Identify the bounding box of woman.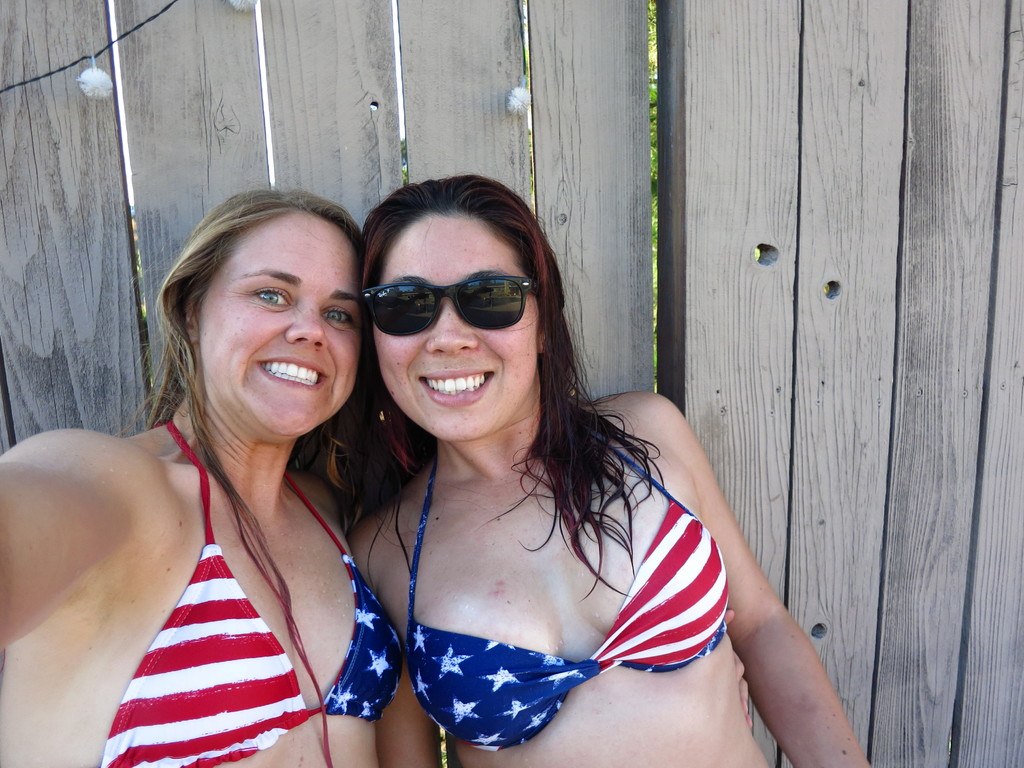
295, 172, 822, 767.
